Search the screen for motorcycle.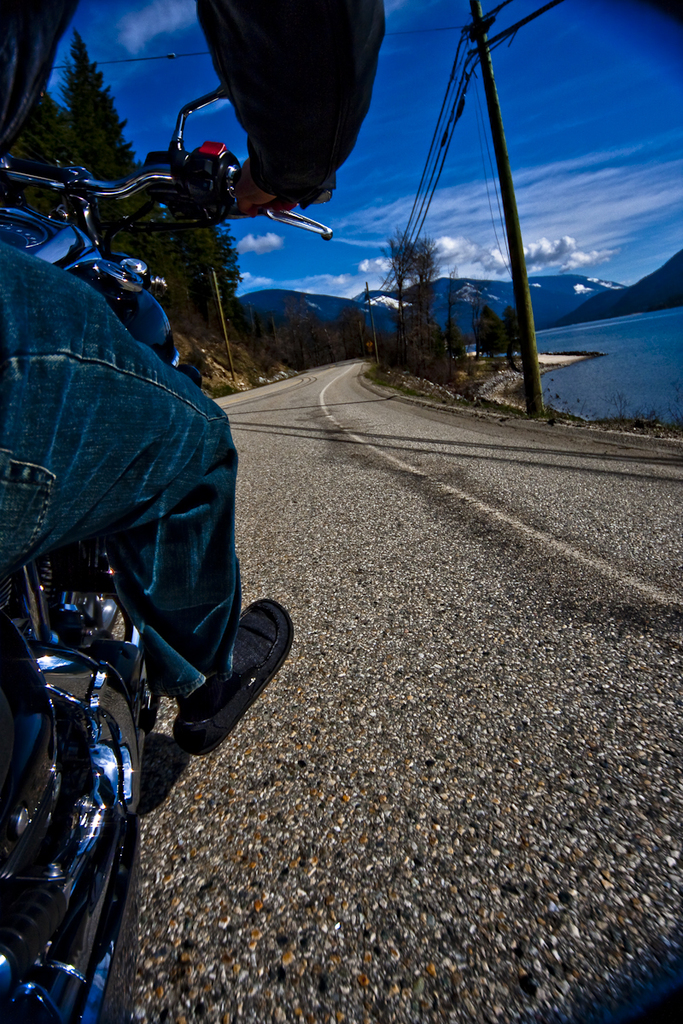
Found at 0 84 336 1023.
